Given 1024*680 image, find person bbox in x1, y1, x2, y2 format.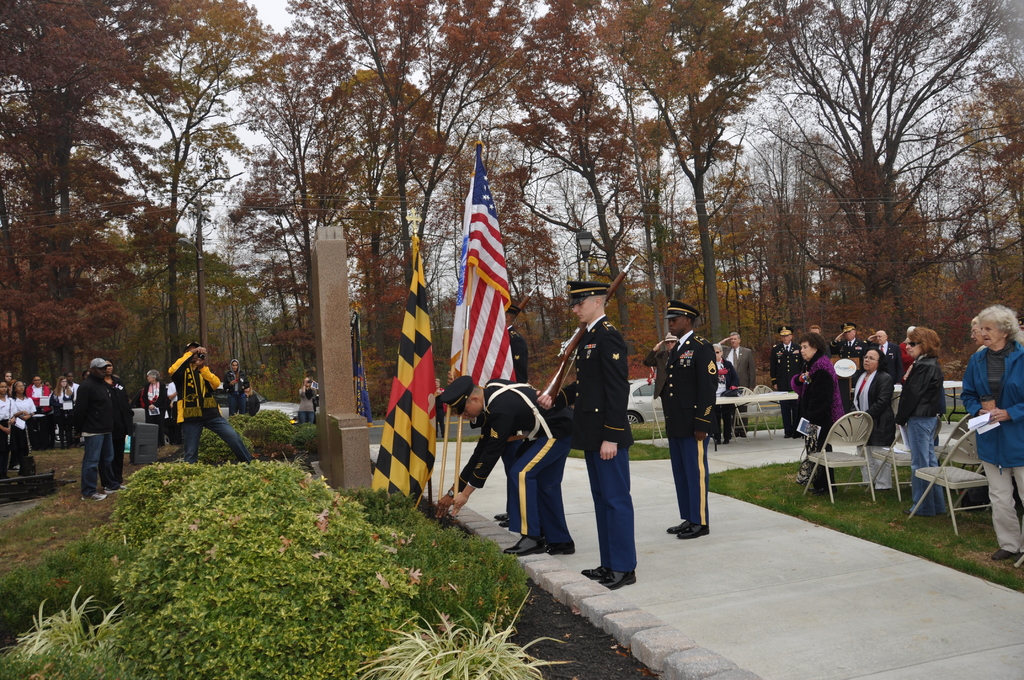
763, 324, 804, 439.
